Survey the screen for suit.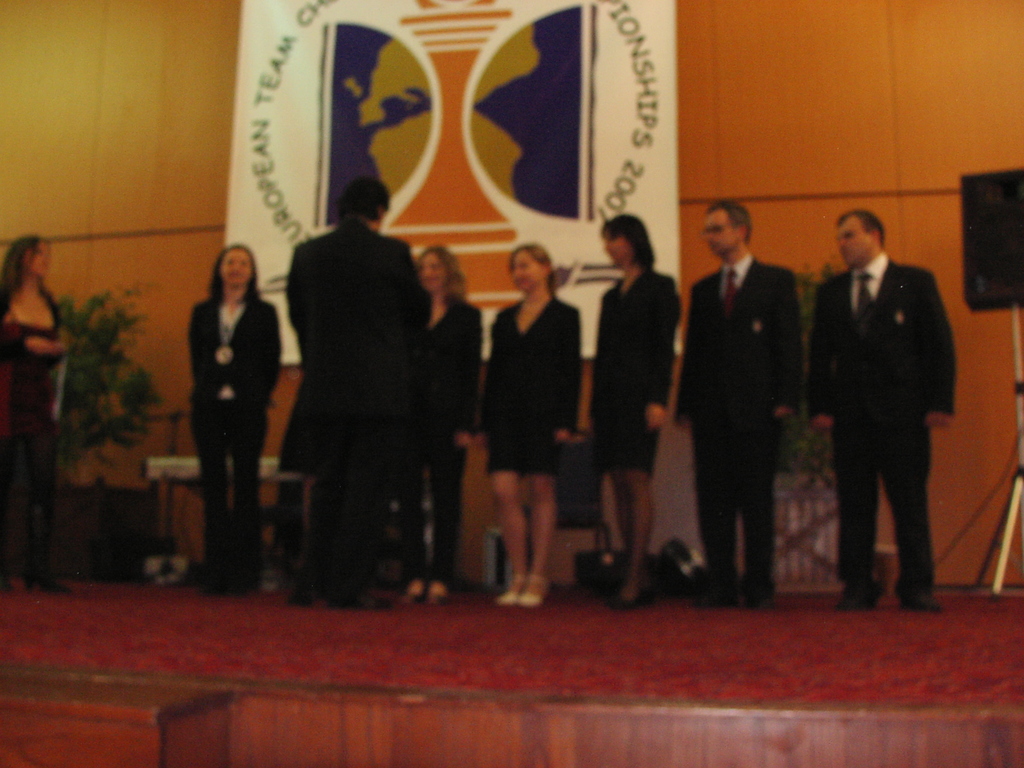
Survey found: 188 296 285 576.
